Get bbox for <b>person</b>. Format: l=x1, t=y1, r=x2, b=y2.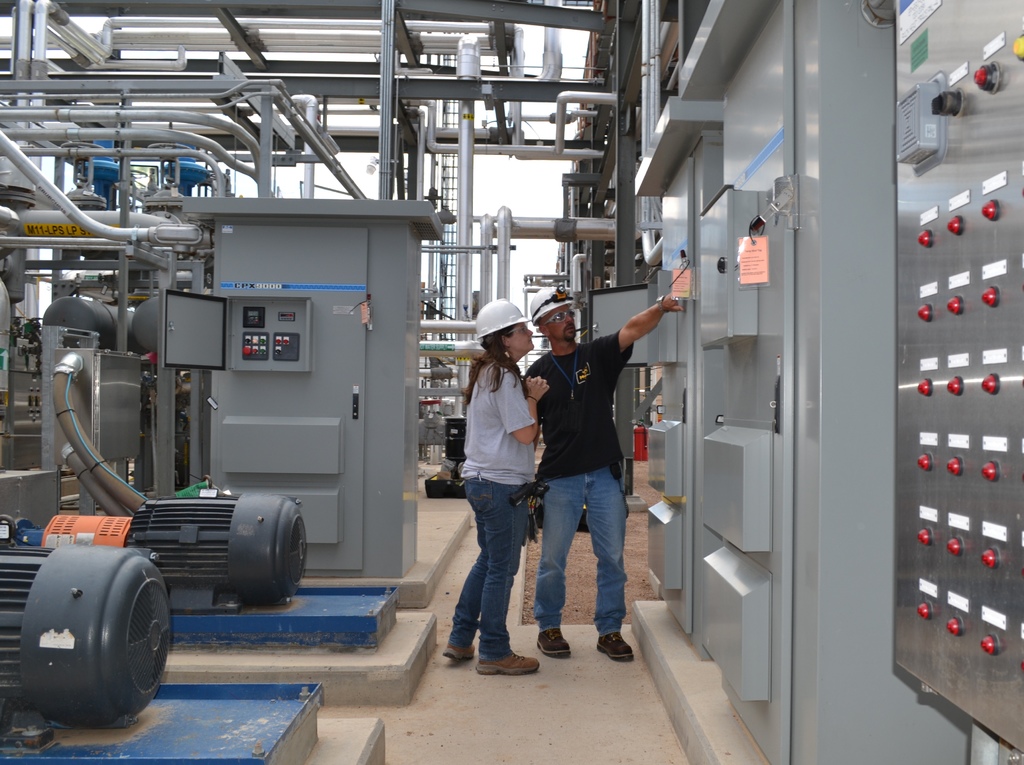
l=520, t=281, r=684, b=663.
